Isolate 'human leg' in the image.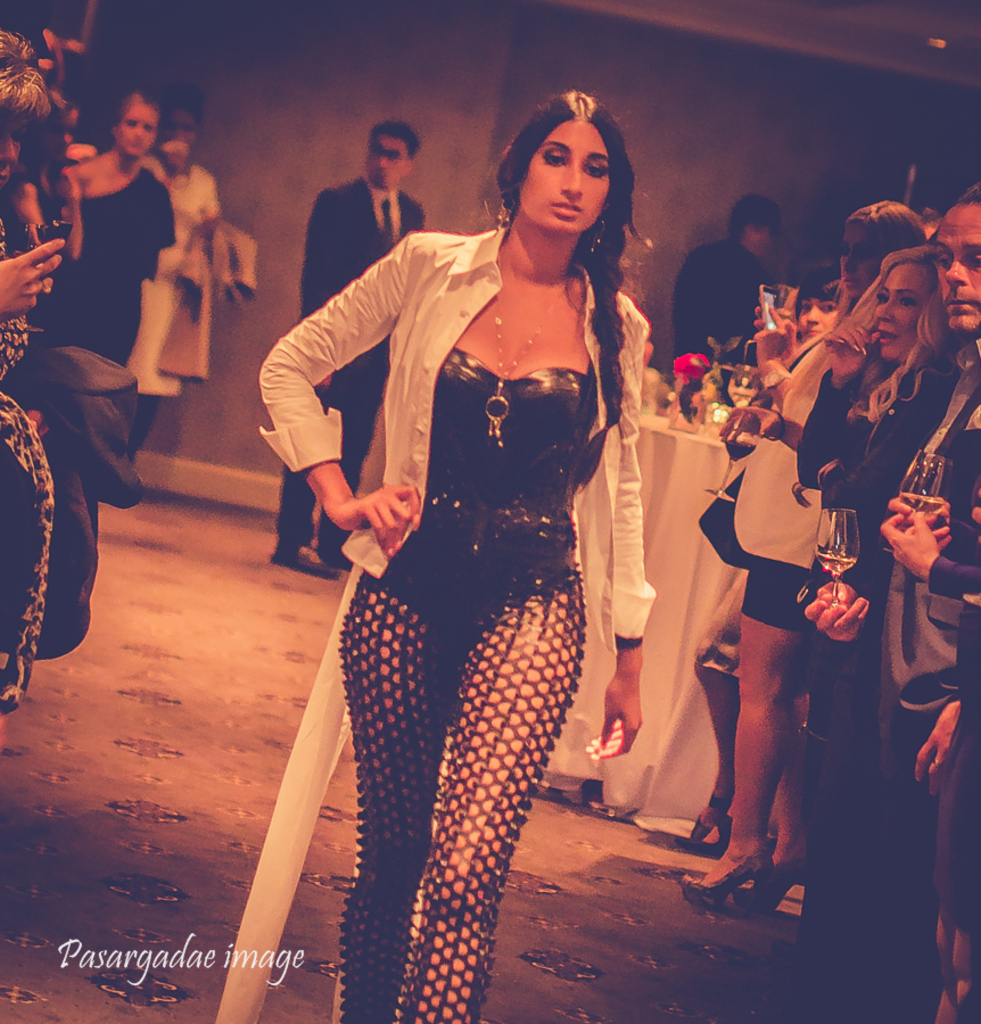
Isolated region: (273, 472, 321, 579).
